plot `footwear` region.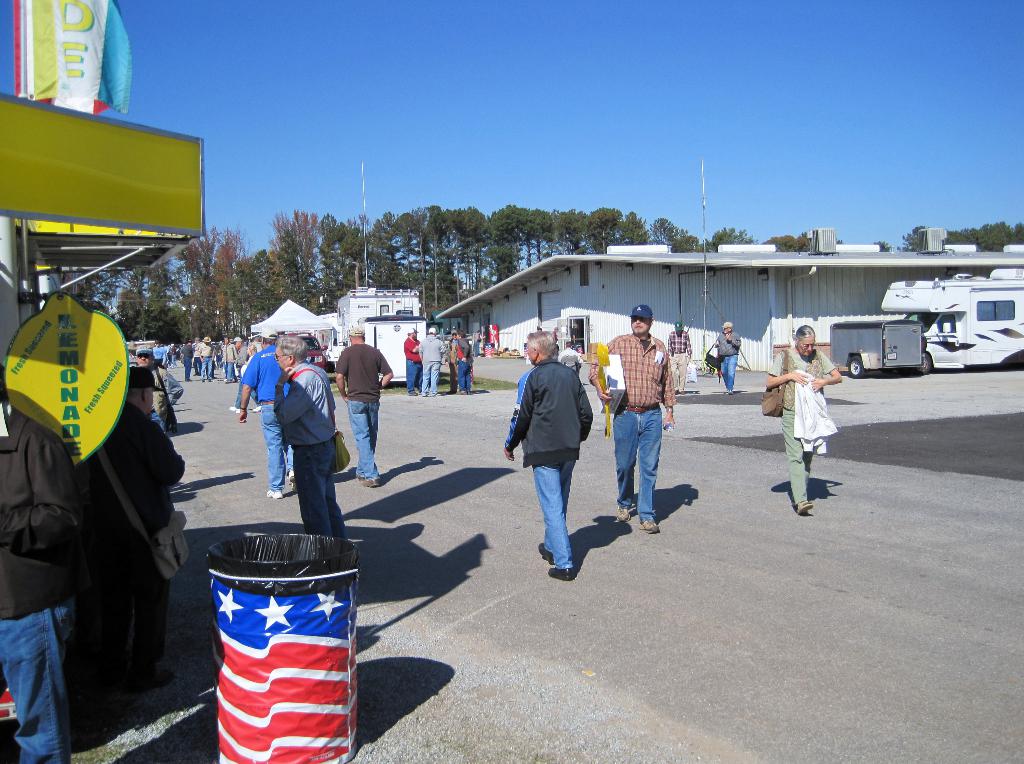
Plotted at BBox(267, 489, 282, 499).
